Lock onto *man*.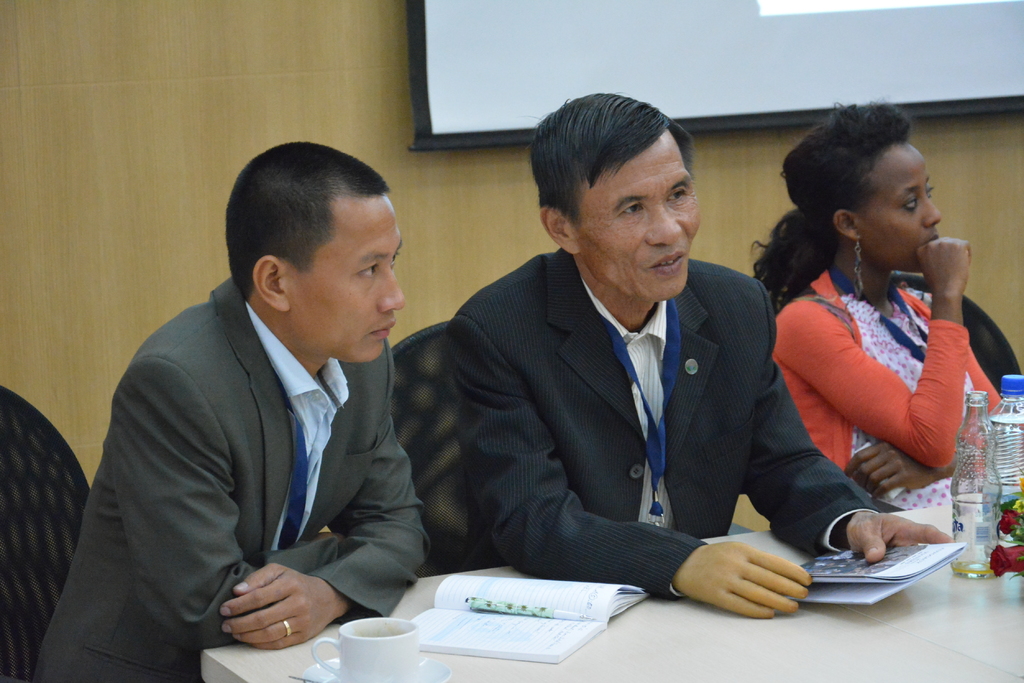
Locked: Rect(56, 149, 464, 662).
